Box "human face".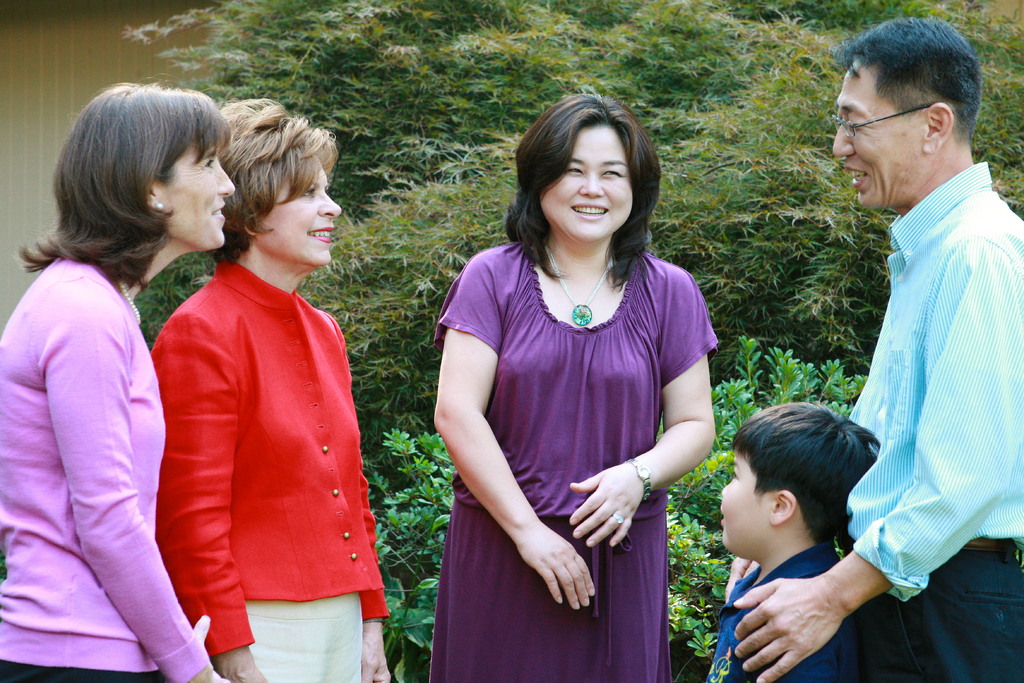
(x1=256, y1=161, x2=341, y2=254).
